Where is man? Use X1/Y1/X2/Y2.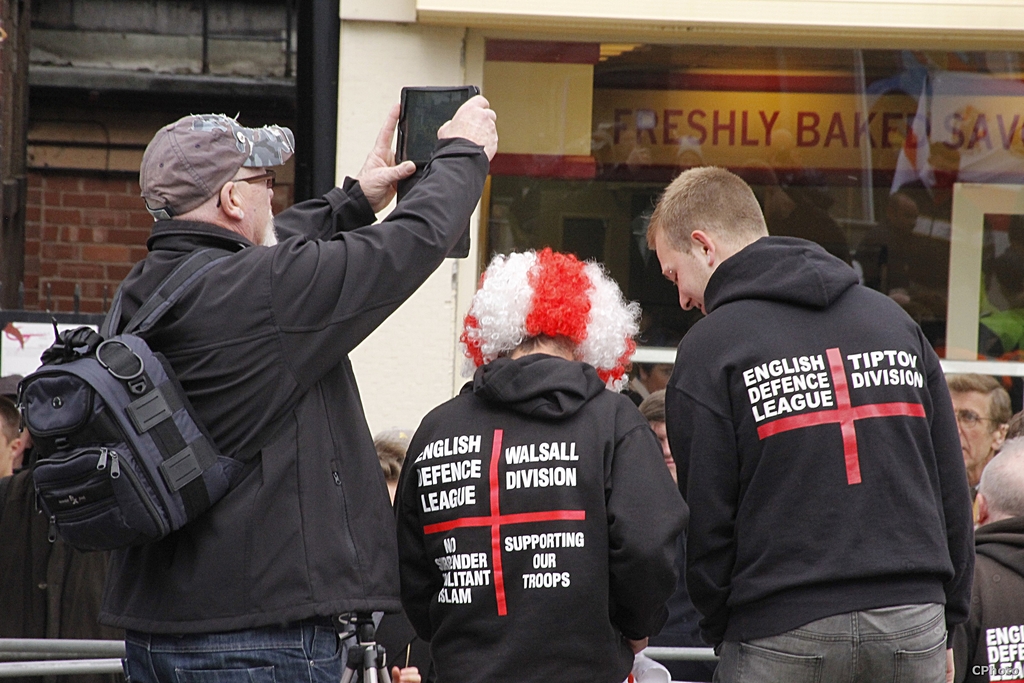
947/370/1018/517.
